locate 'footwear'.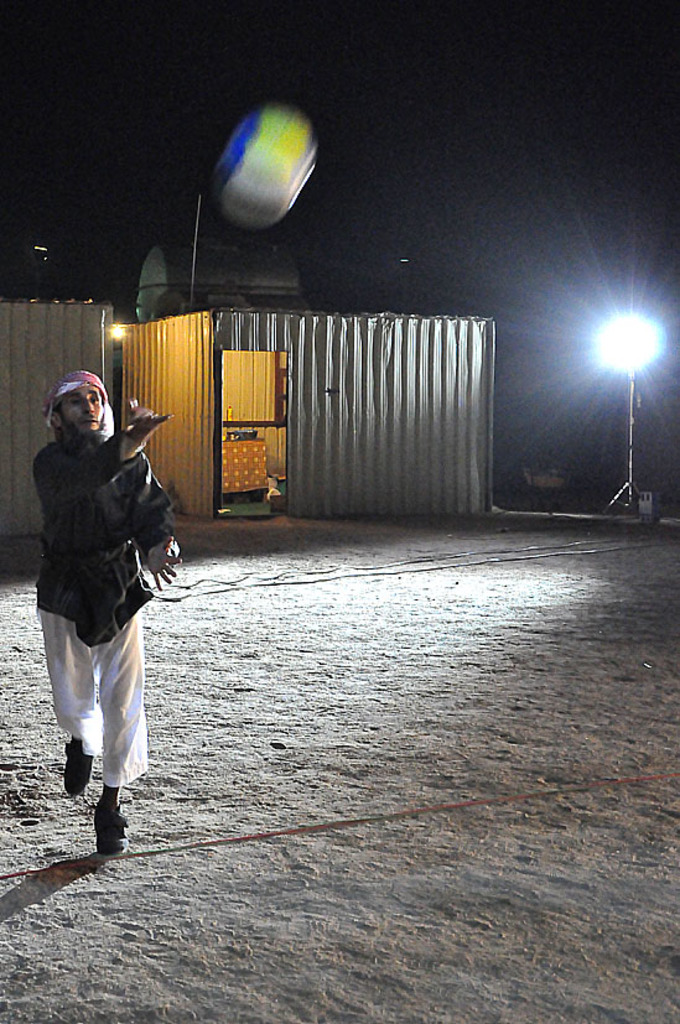
Bounding box: (x1=58, y1=735, x2=95, y2=797).
